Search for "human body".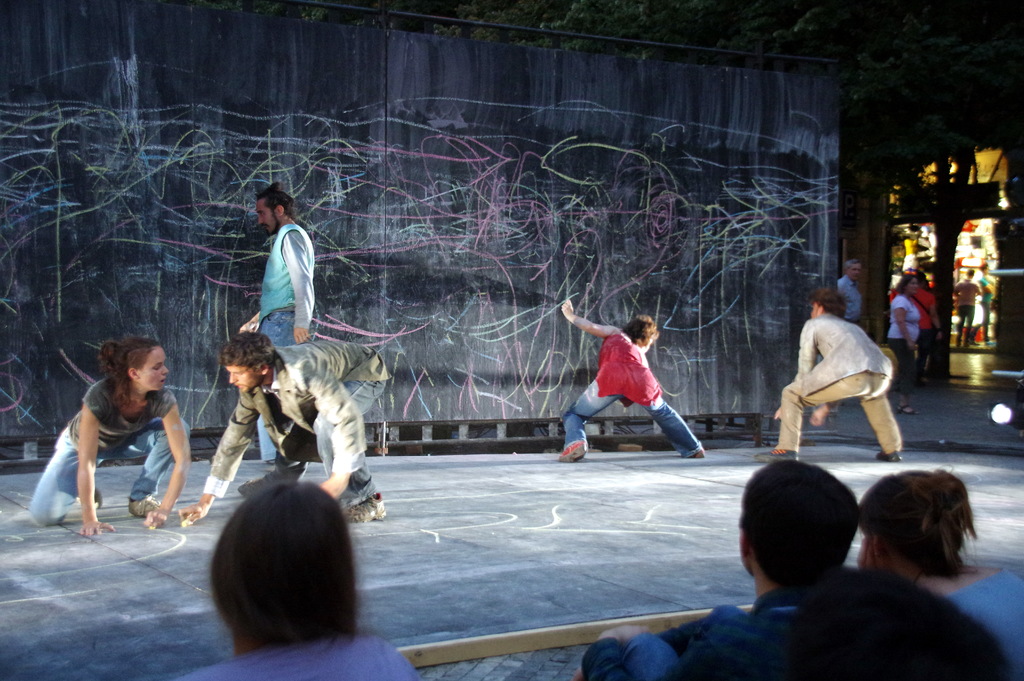
Found at detection(948, 271, 986, 347).
